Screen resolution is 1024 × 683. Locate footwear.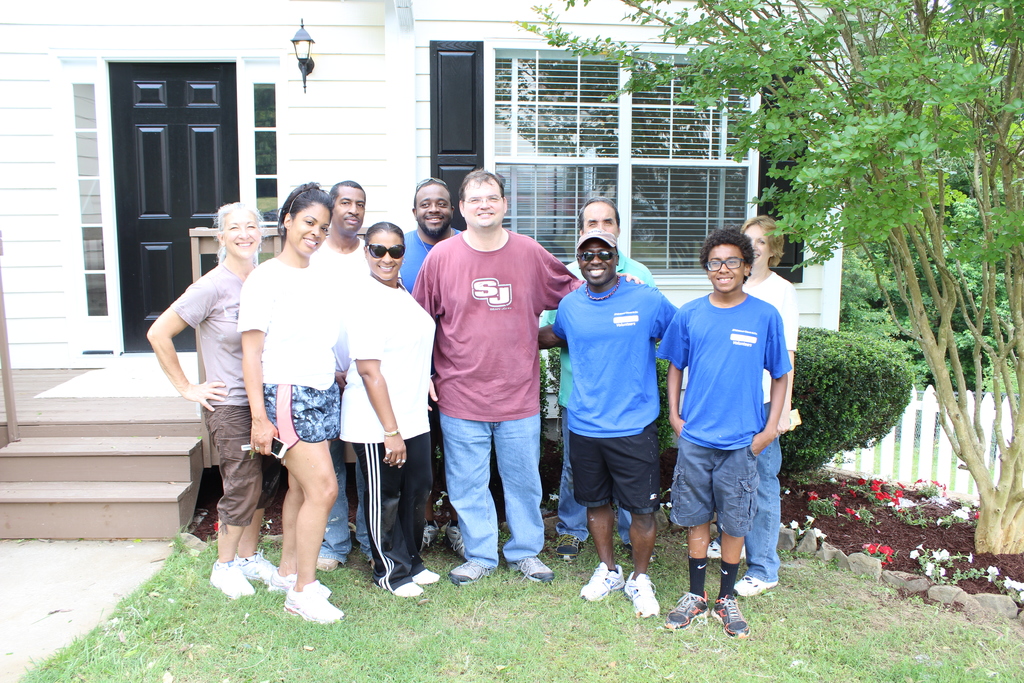
box(447, 557, 497, 582).
